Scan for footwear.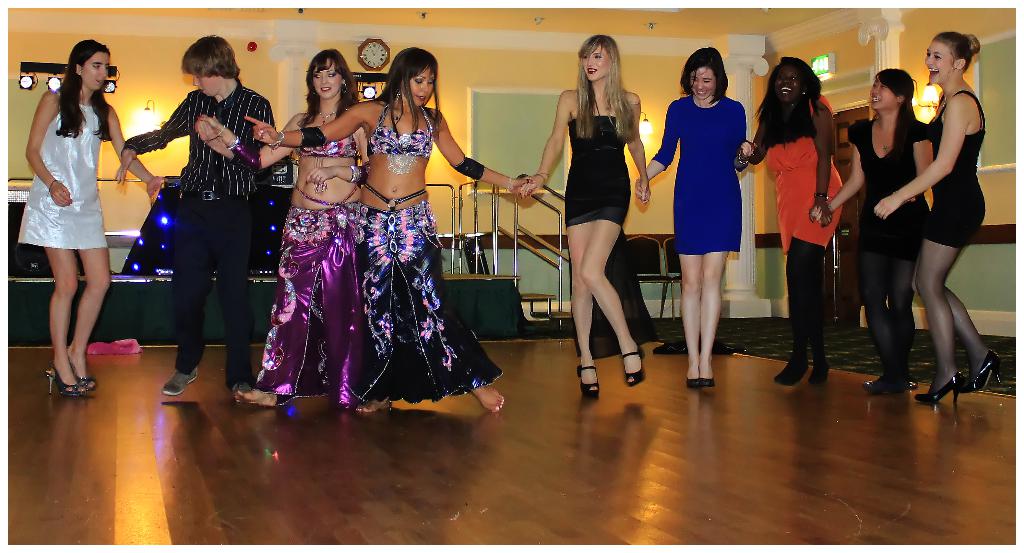
Scan result: 772 343 804 384.
